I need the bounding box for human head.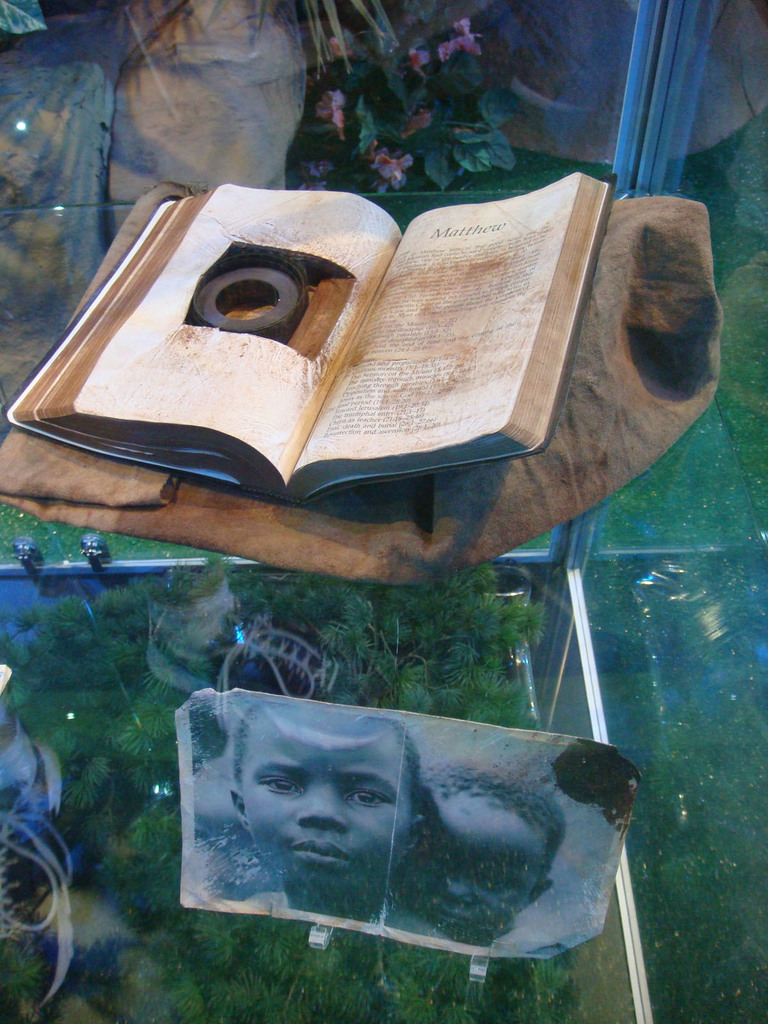
Here it is: left=230, top=705, right=425, bottom=882.
